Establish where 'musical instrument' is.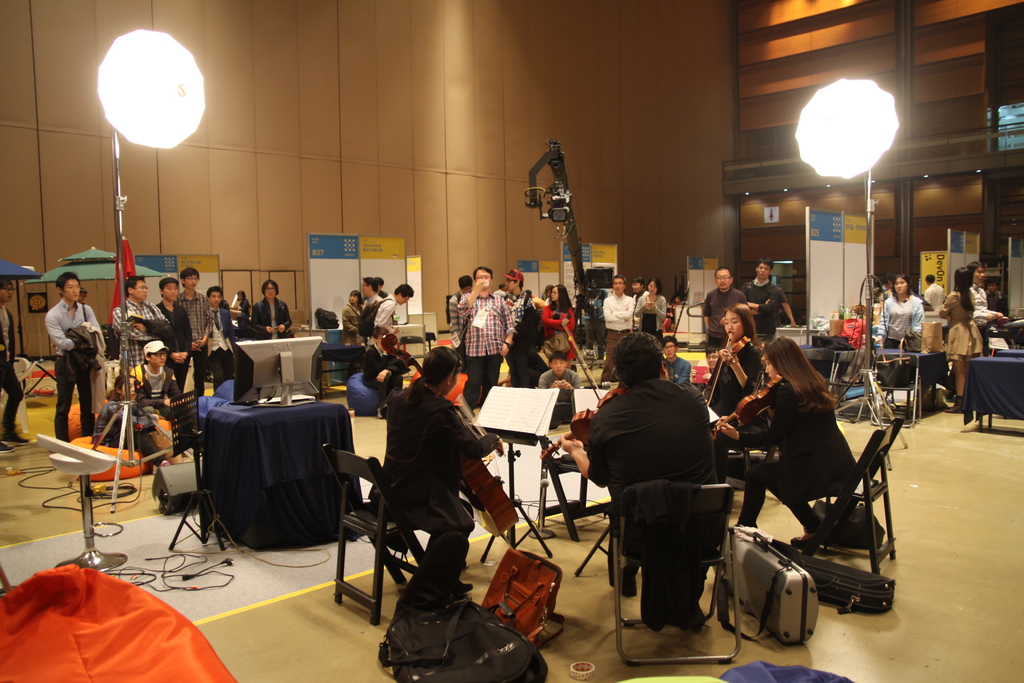
Established at locate(534, 313, 614, 468).
